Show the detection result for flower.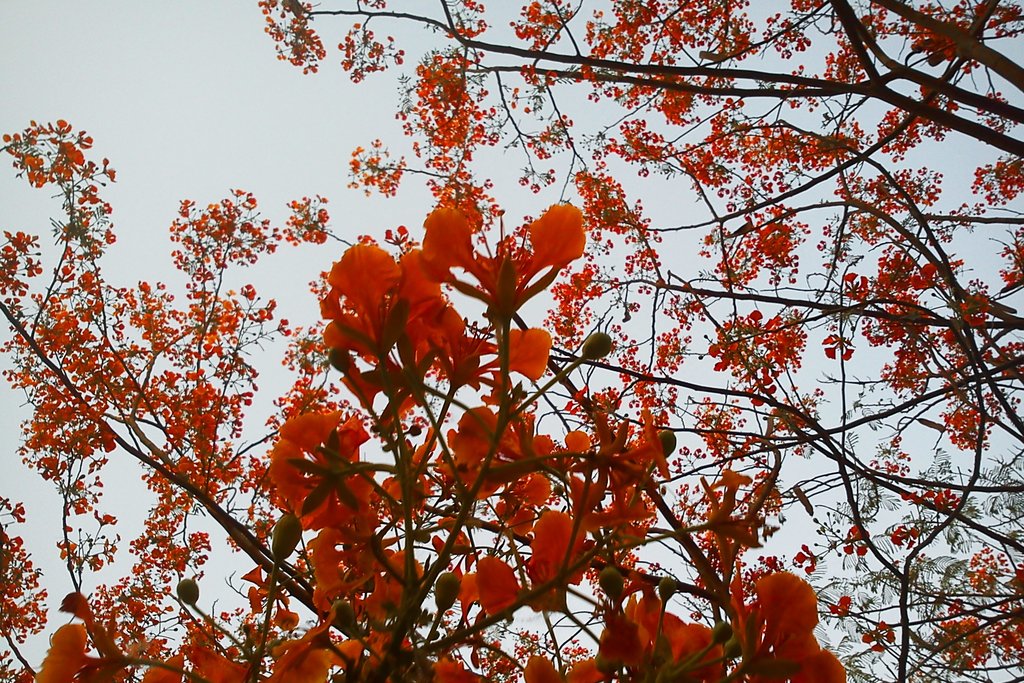
426/209/580/333.
